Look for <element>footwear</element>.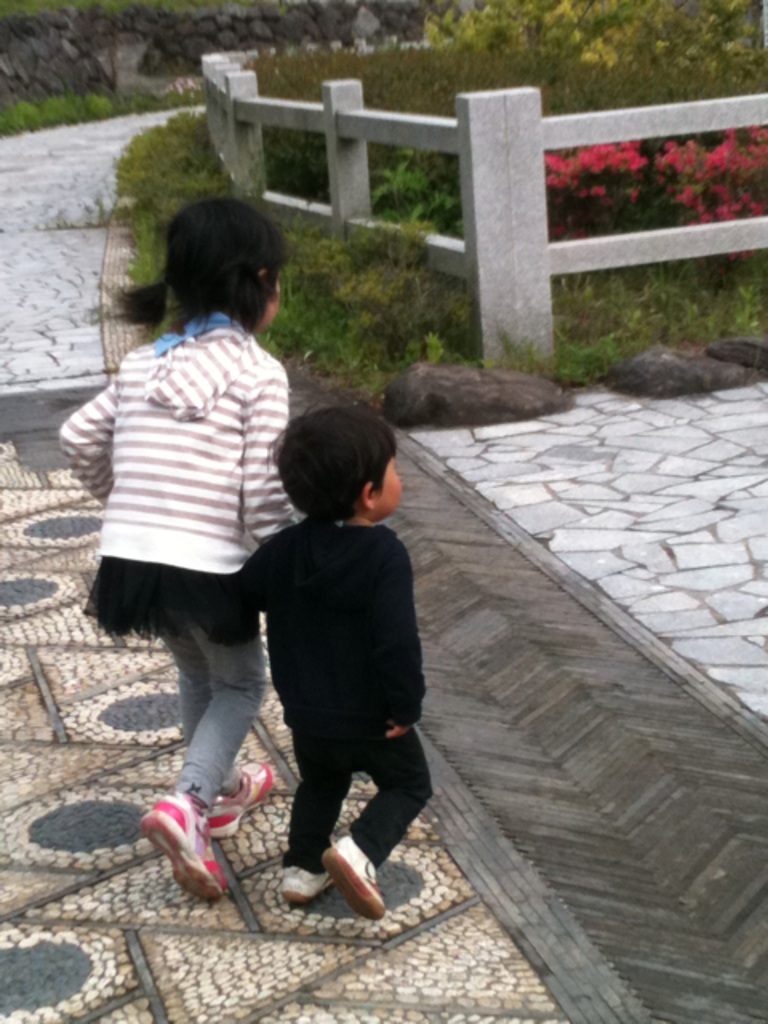
Found: box(274, 854, 334, 910).
